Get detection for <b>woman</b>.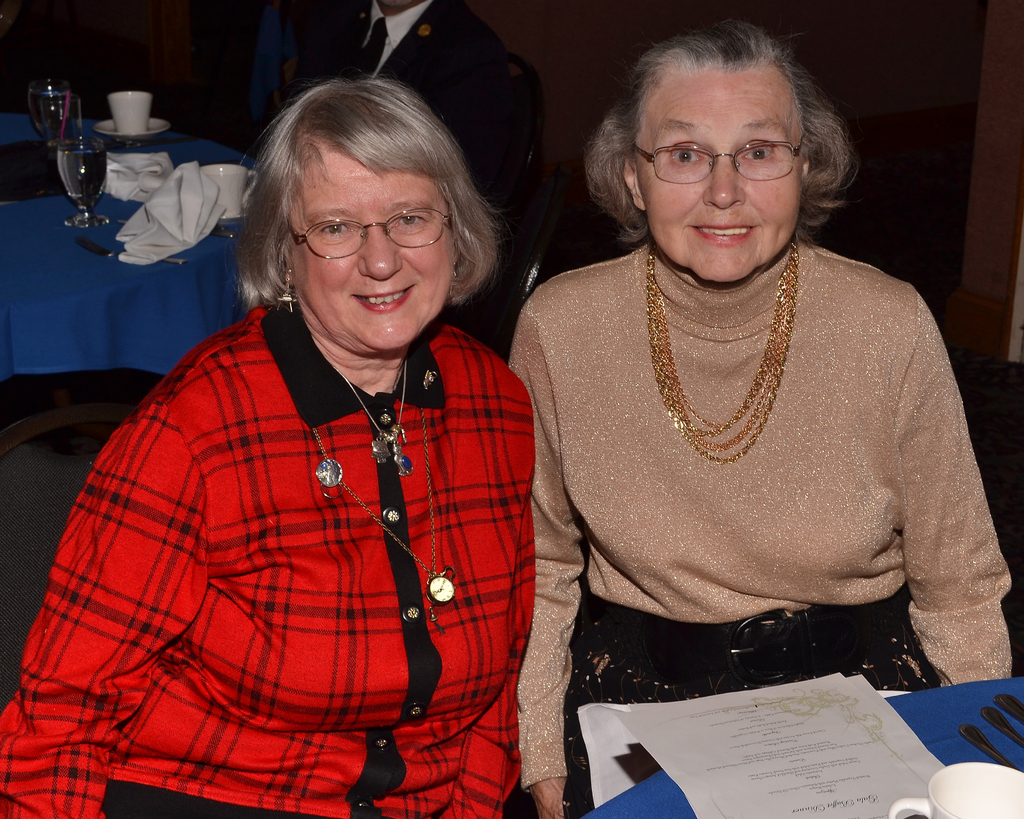
Detection: x1=494 y1=22 x2=1004 y2=769.
